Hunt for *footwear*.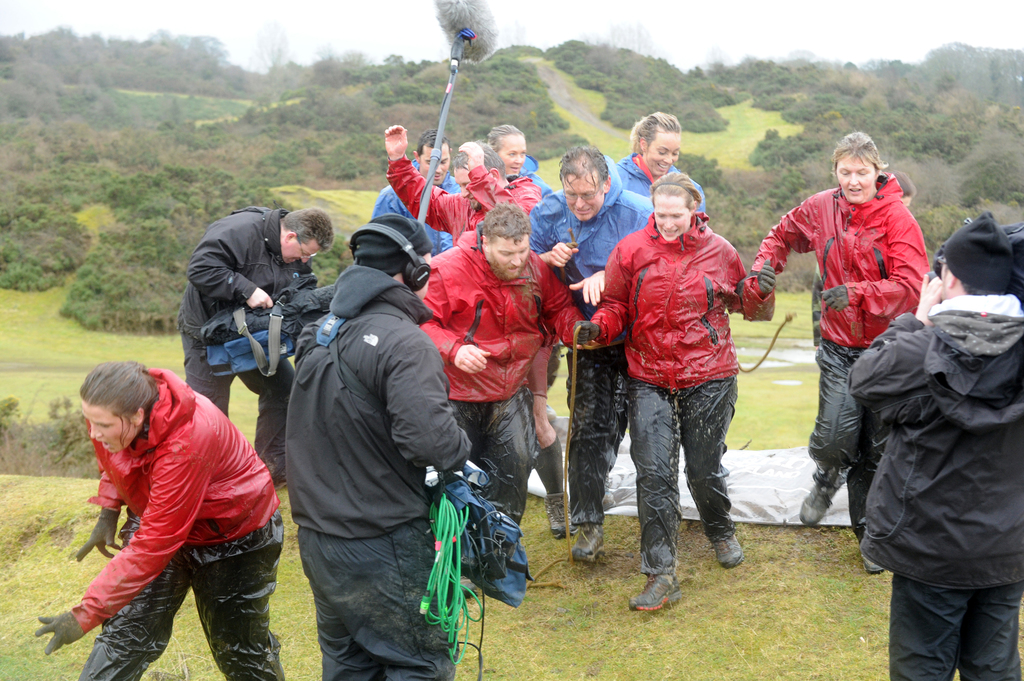
Hunted down at box=[714, 529, 750, 571].
